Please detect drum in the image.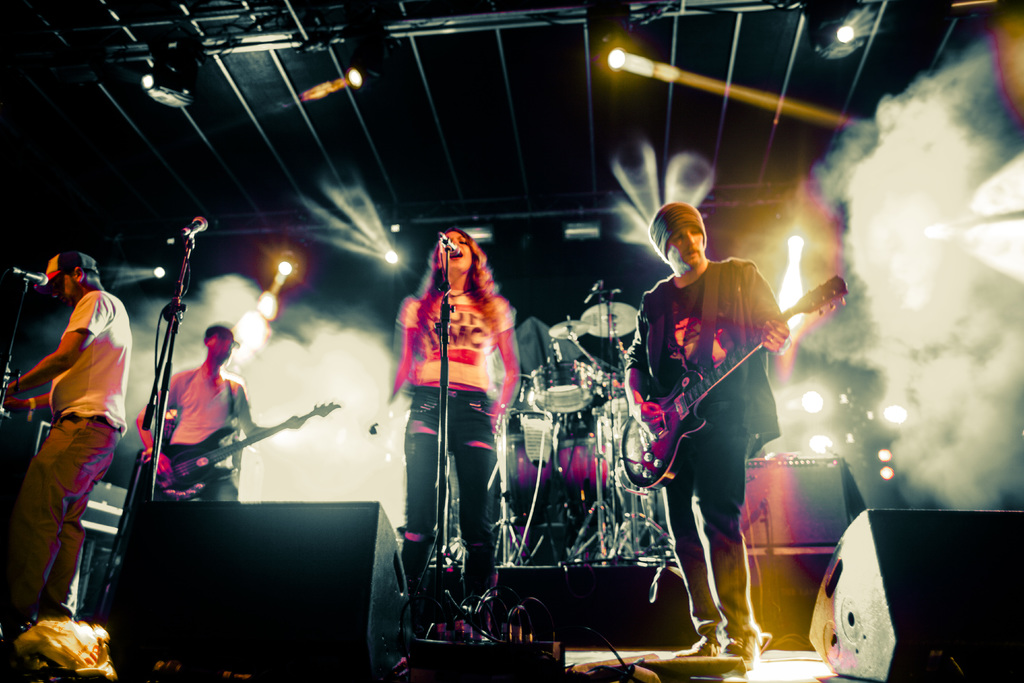
l=525, t=331, r=613, b=411.
